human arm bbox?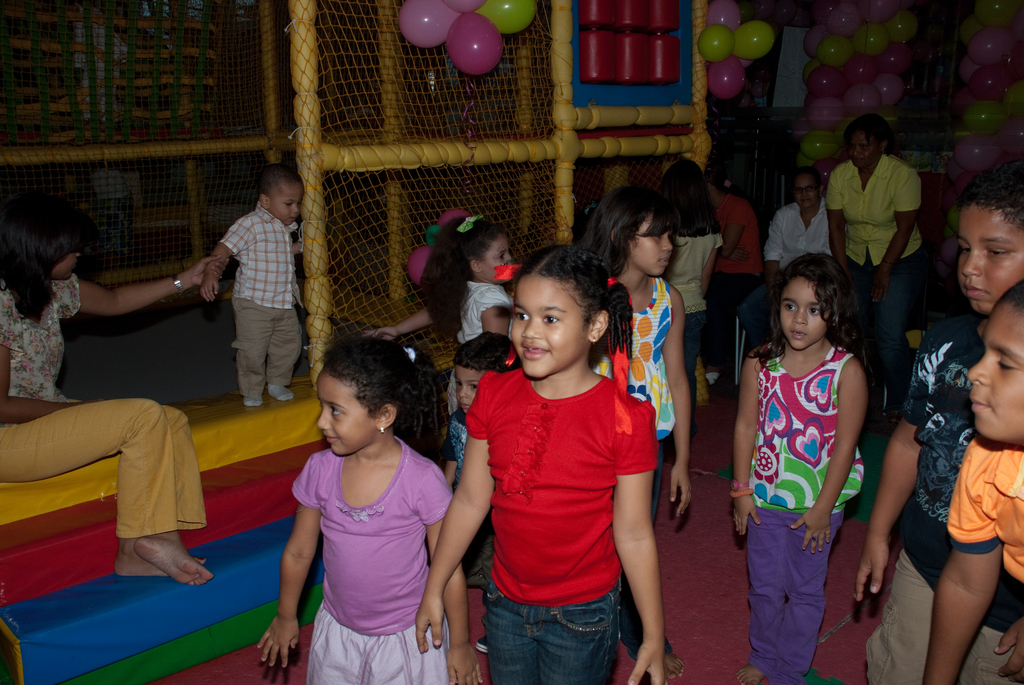
x1=59, y1=248, x2=235, y2=315
